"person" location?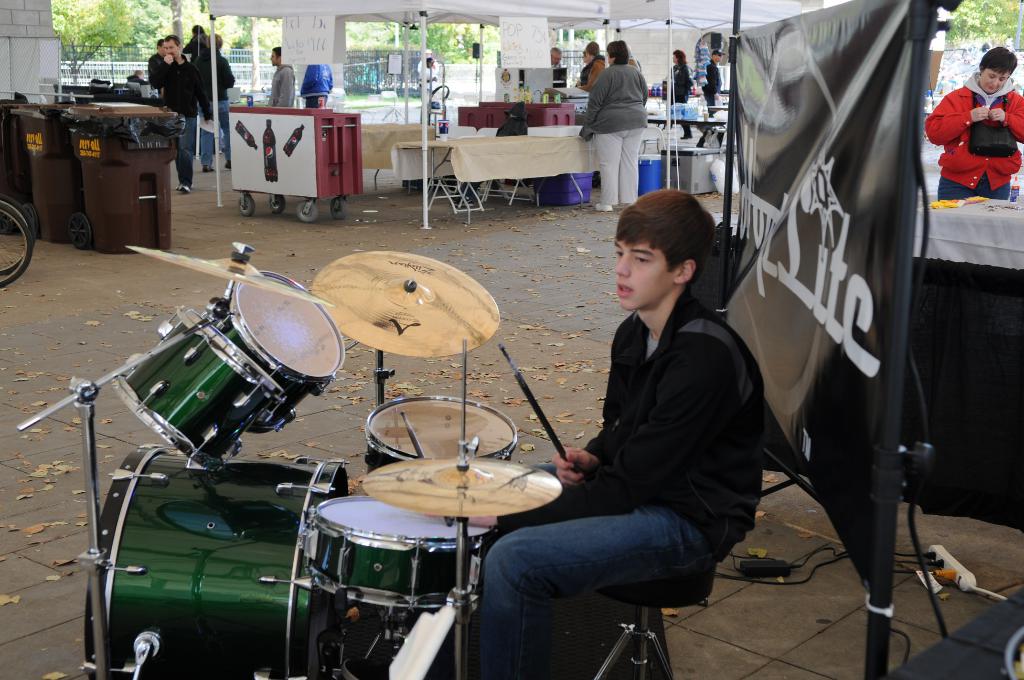
bbox=[196, 33, 238, 175]
